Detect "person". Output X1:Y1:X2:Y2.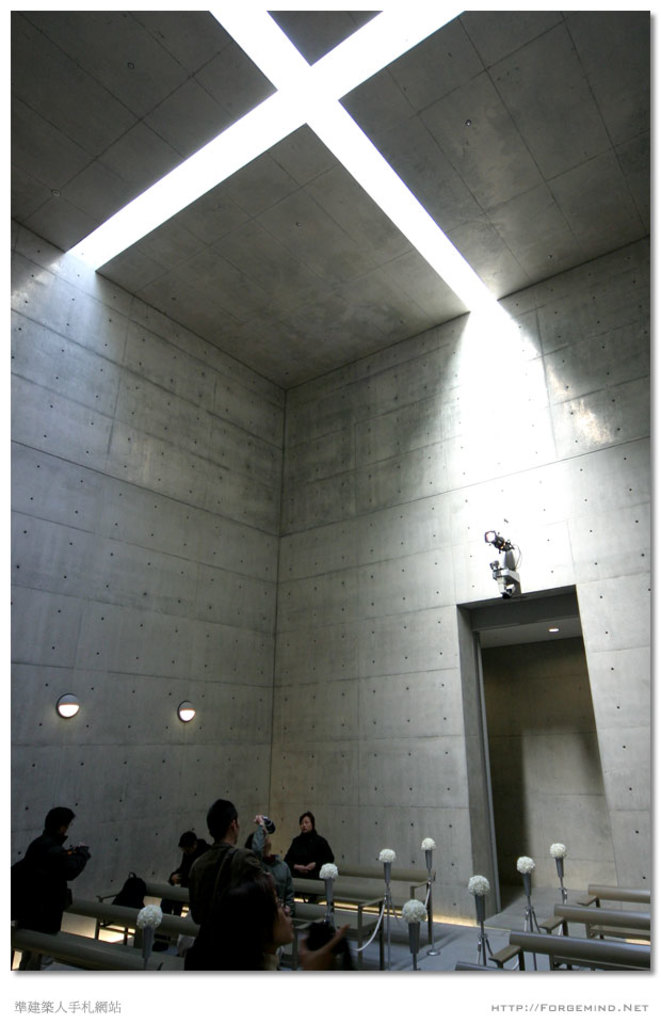
190:793:291:979.
